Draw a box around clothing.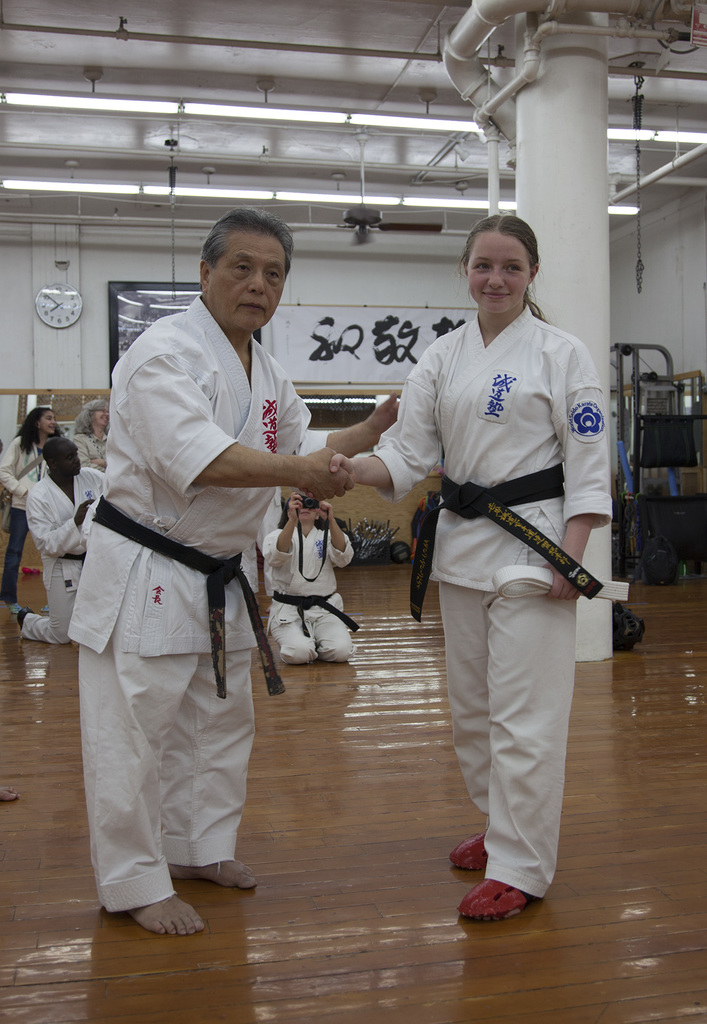
(257, 517, 362, 675).
